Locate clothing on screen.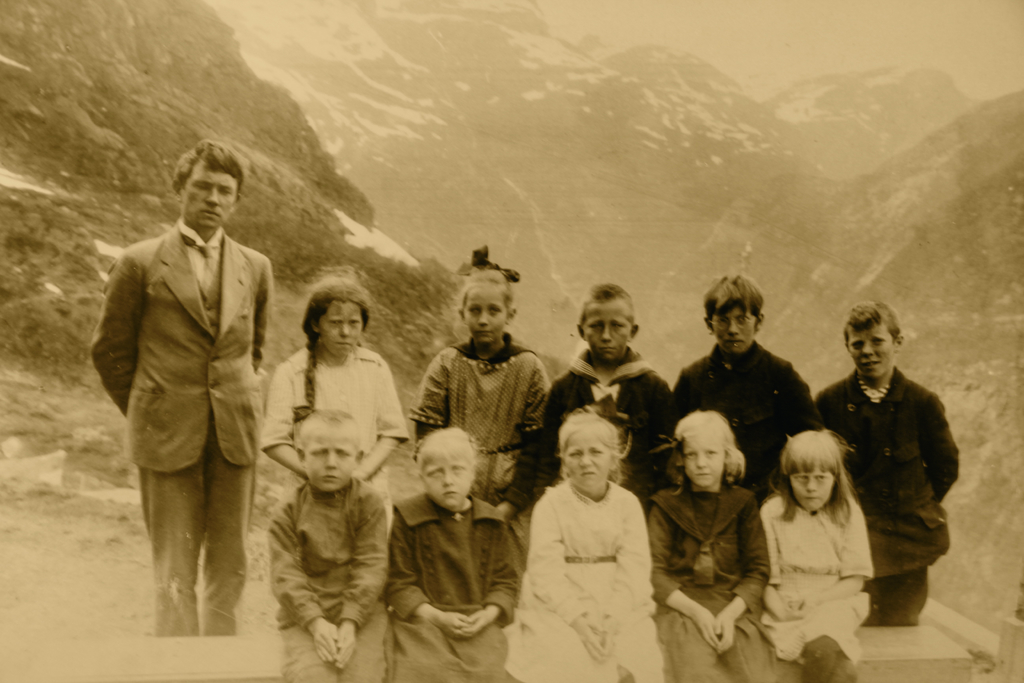
On screen at 392/491/522/679.
